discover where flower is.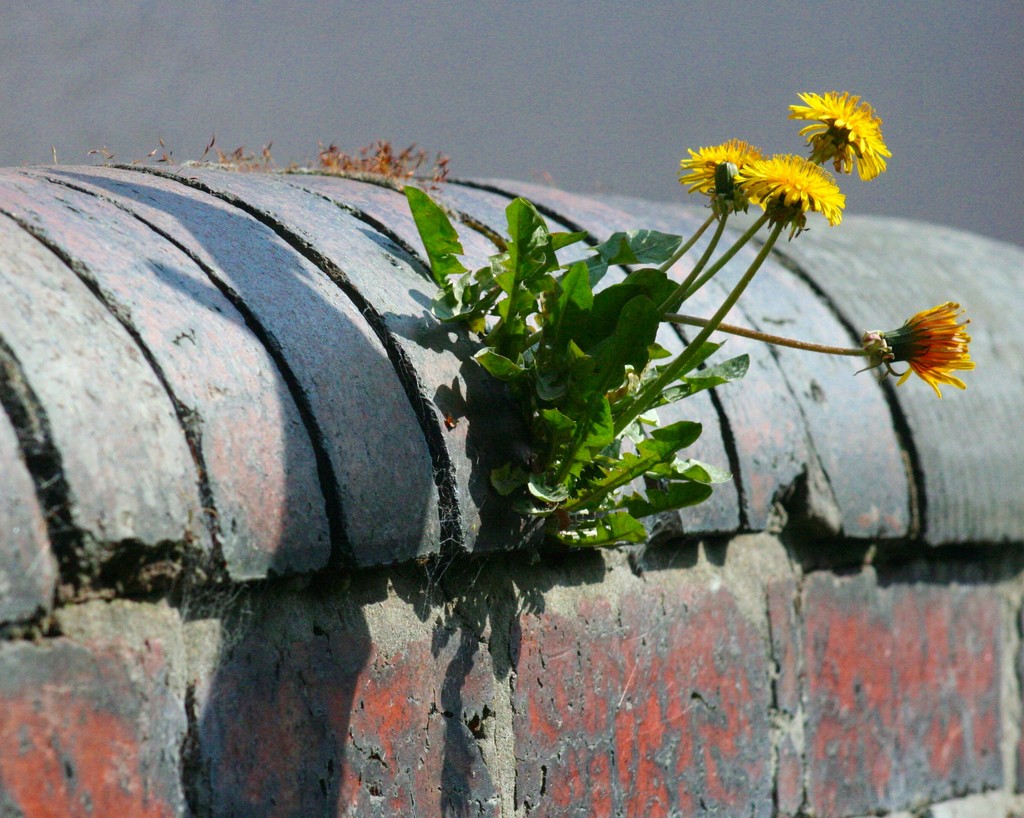
Discovered at left=730, top=153, right=850, bottom=234.
